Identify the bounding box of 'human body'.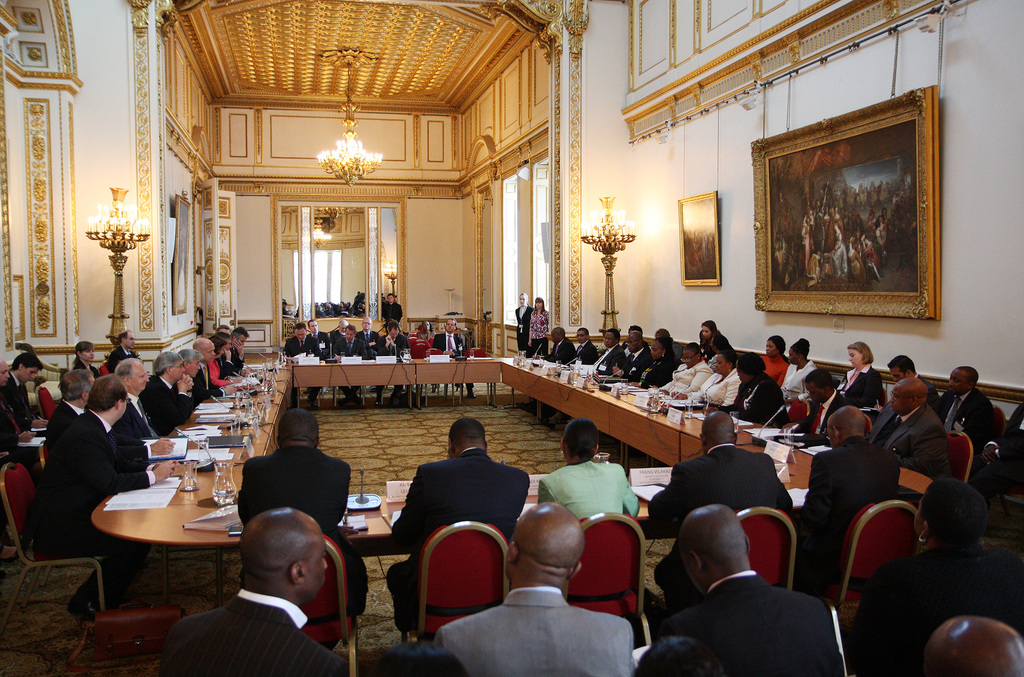
<box>645,409,790,615</box>.
